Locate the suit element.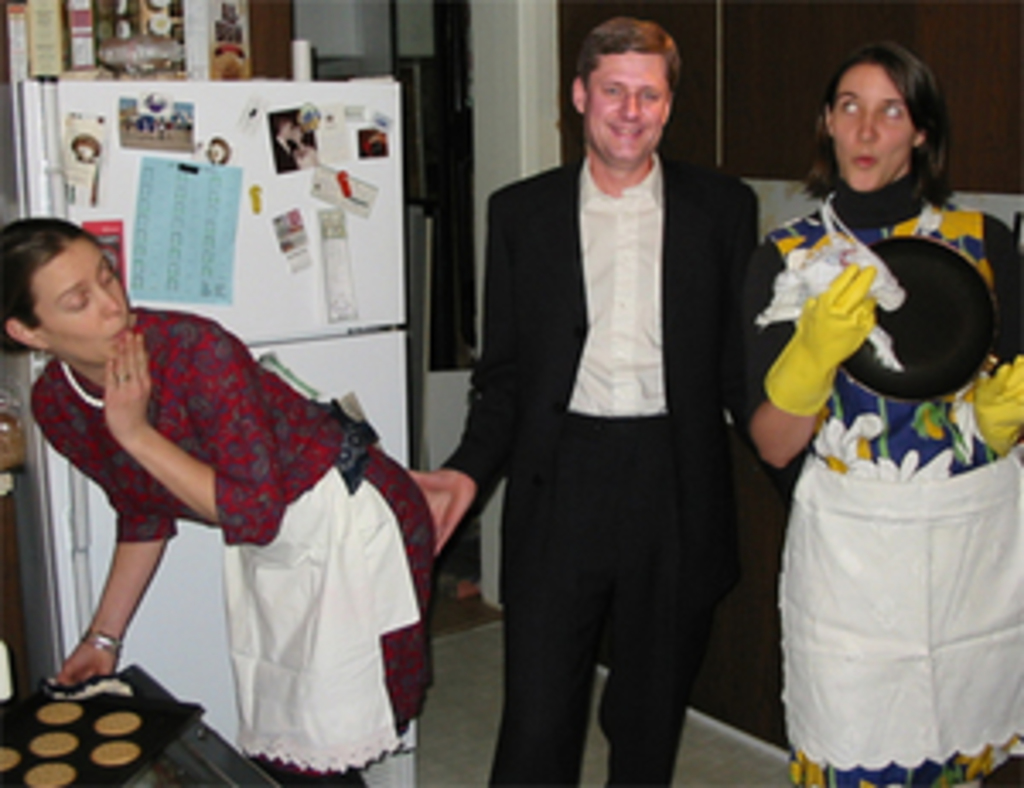
Element bbox: (left=444, top=17, right=765, bottom=787).
